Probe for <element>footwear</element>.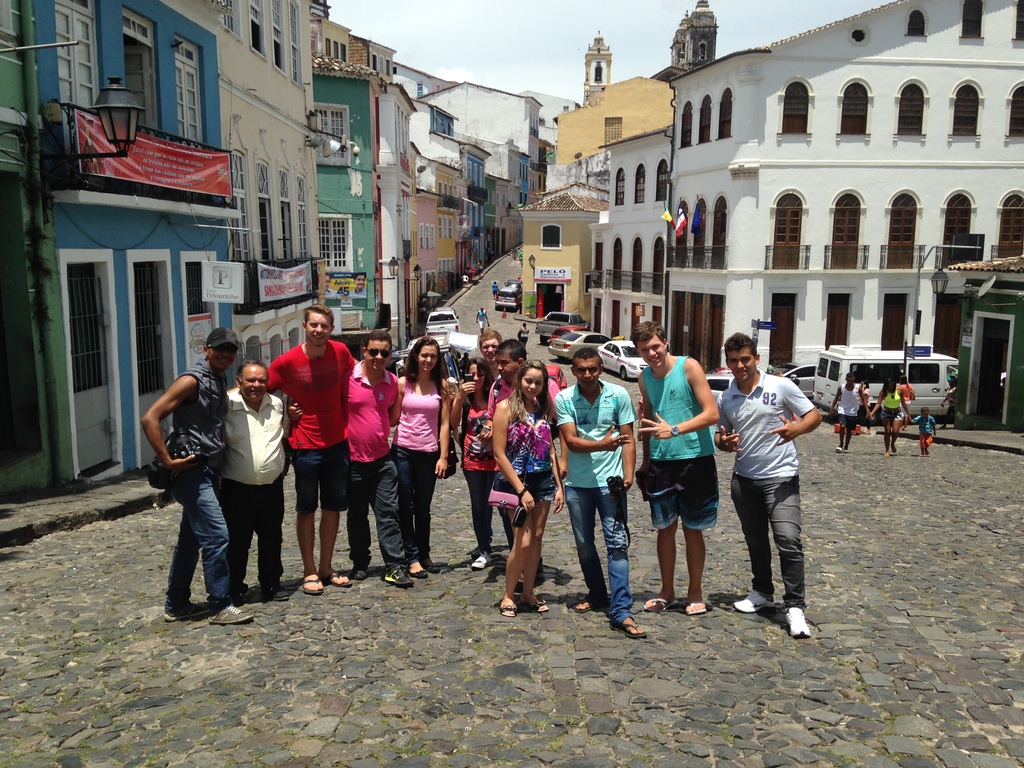
Probe result: box=[424, 561, 447, 572].
